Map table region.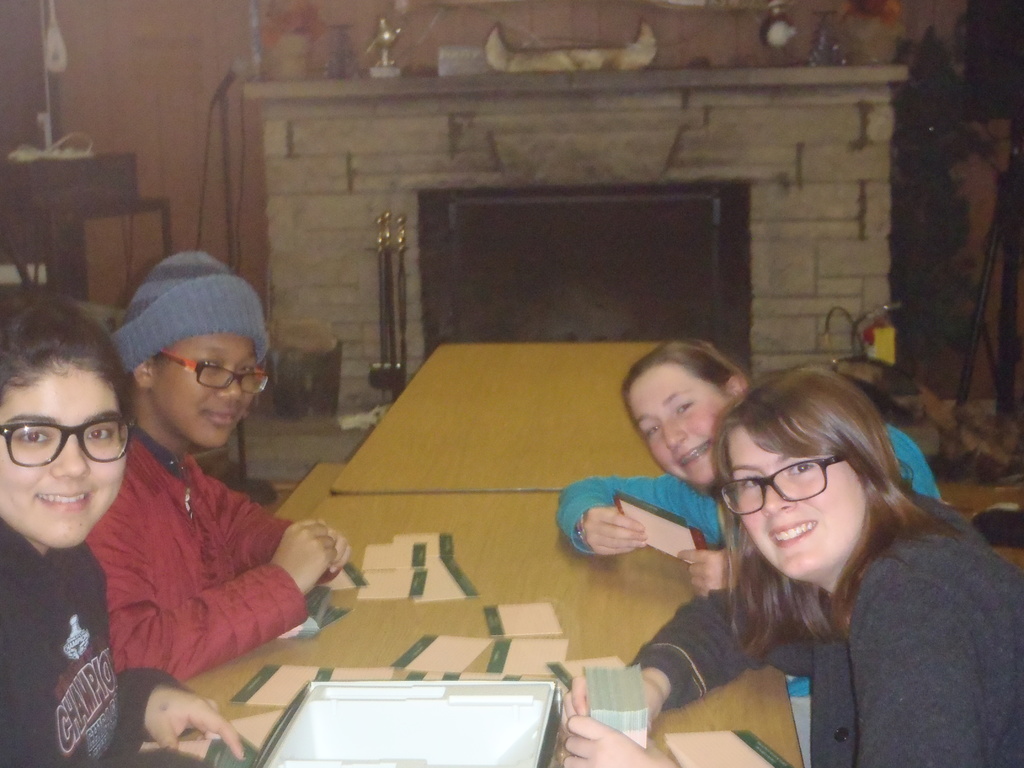
Mapped to <box>336,340,656,495</box>.
